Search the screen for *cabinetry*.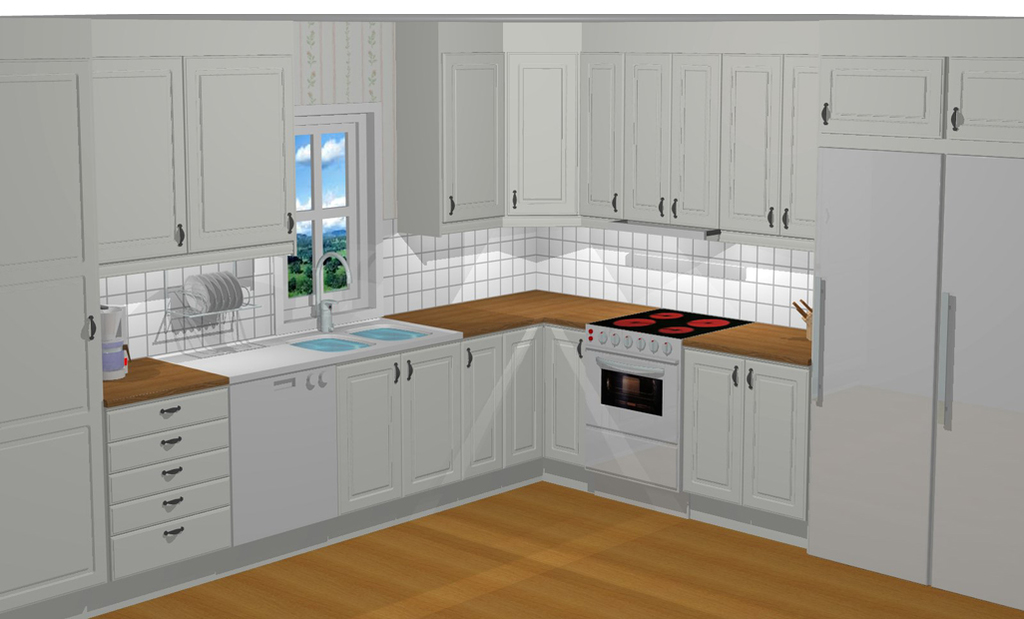
Found at {"left": 681, "top": 345, "right": 810, "bottom": 520}.
